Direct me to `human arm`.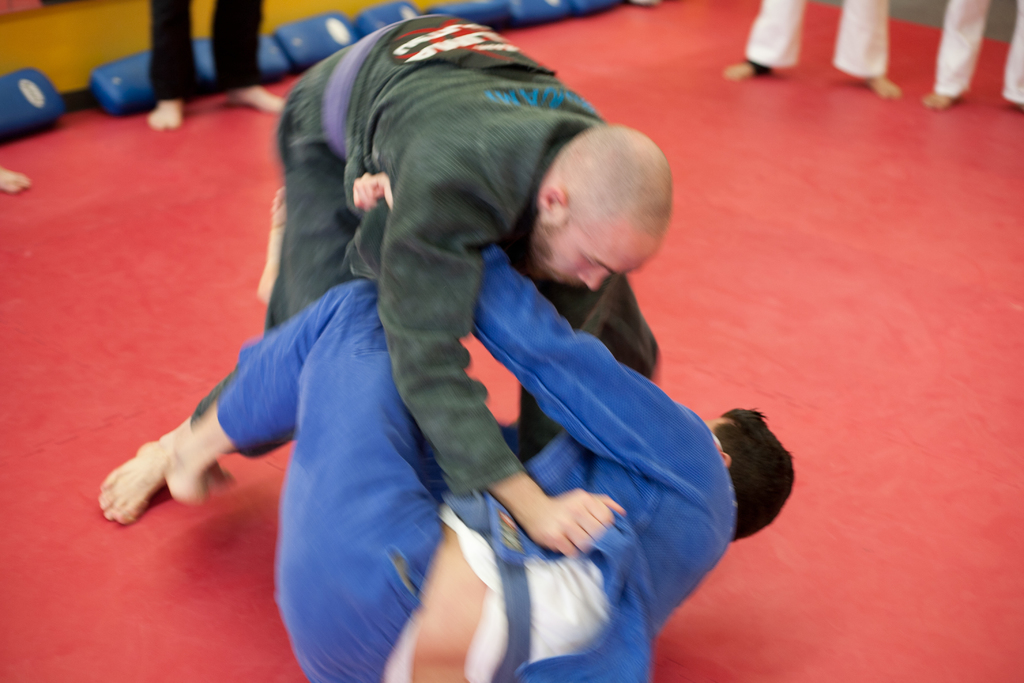
Direction: (528,276,673,492).
